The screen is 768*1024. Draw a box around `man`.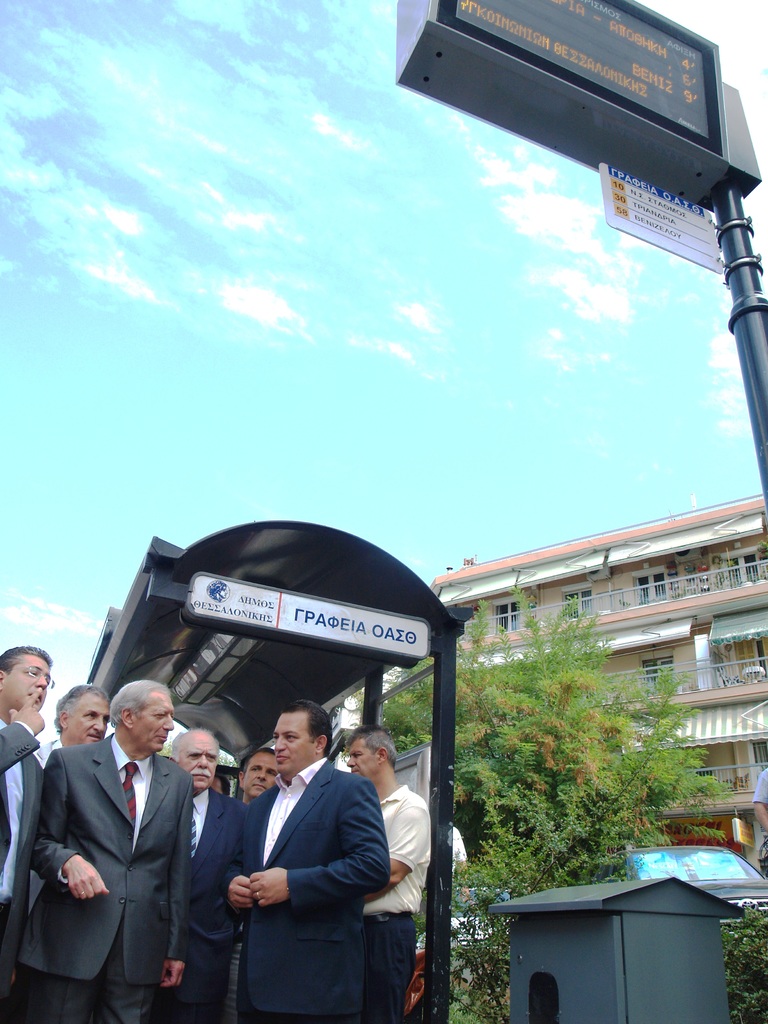
{"left": 0, "top": 646, "right": 50, "bottom": 995}.
